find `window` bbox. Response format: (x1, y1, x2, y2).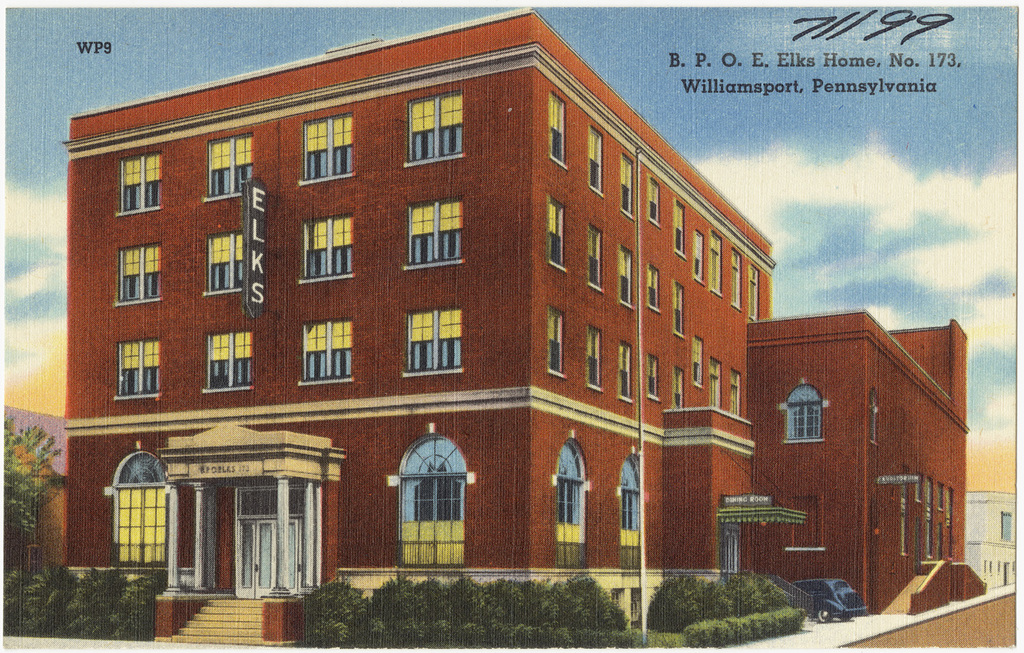
(294, 209, 356, 284).
